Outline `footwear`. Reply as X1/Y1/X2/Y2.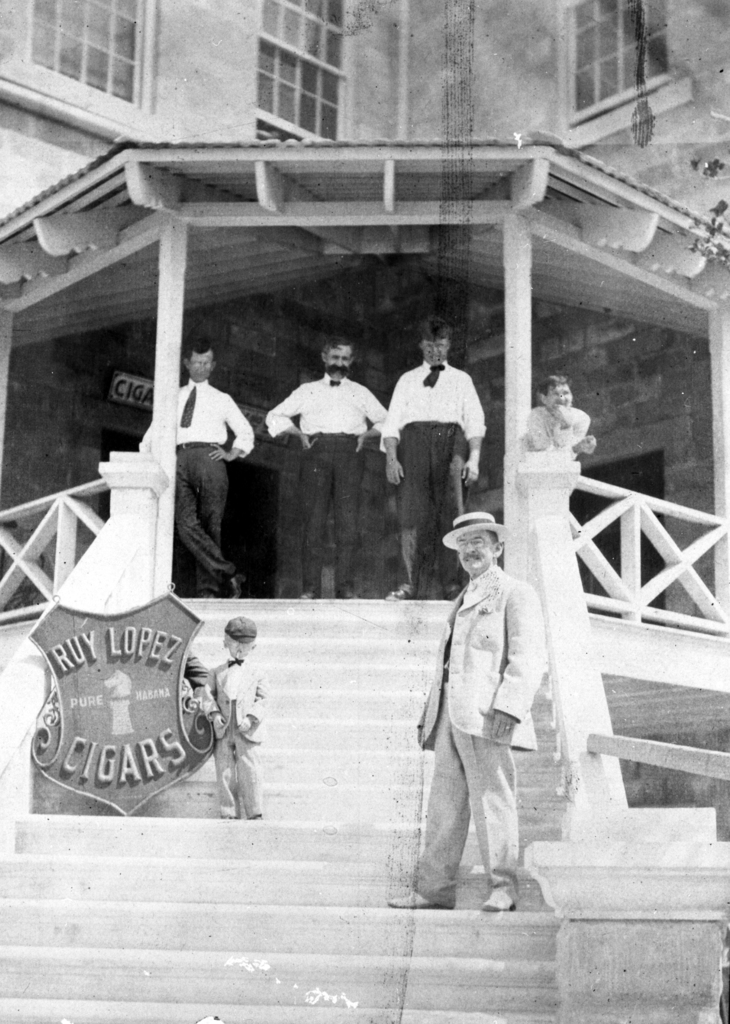
225/571/245/604.
